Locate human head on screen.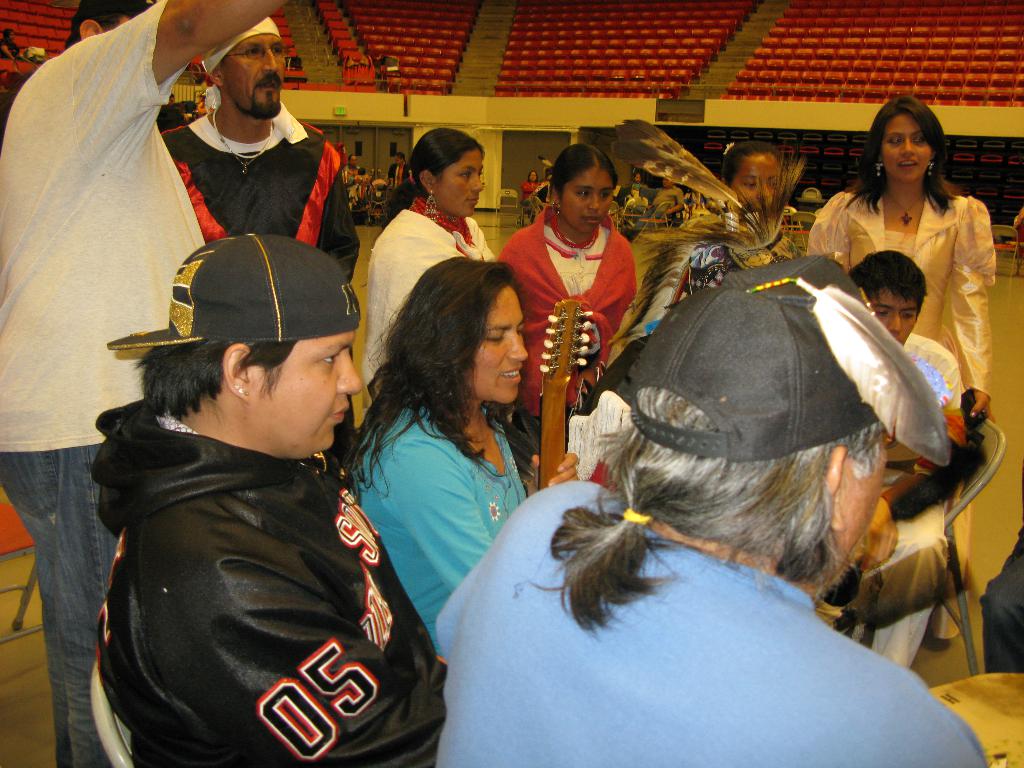
On screen at detection(871, 98, 944, 181).
